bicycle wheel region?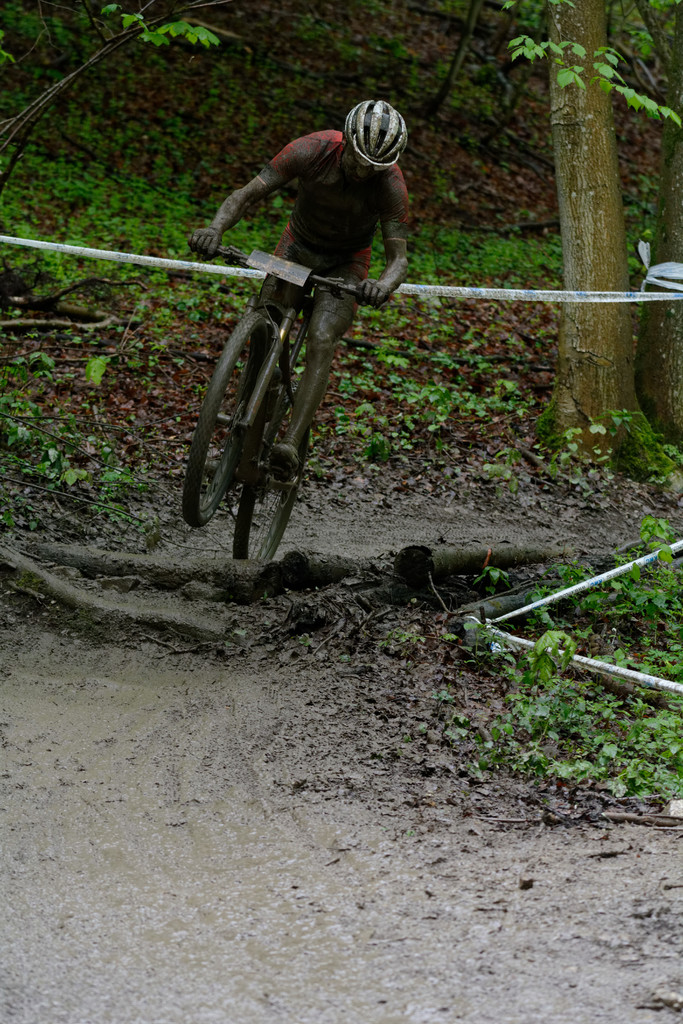
rect(174, 309, 277, 534)
